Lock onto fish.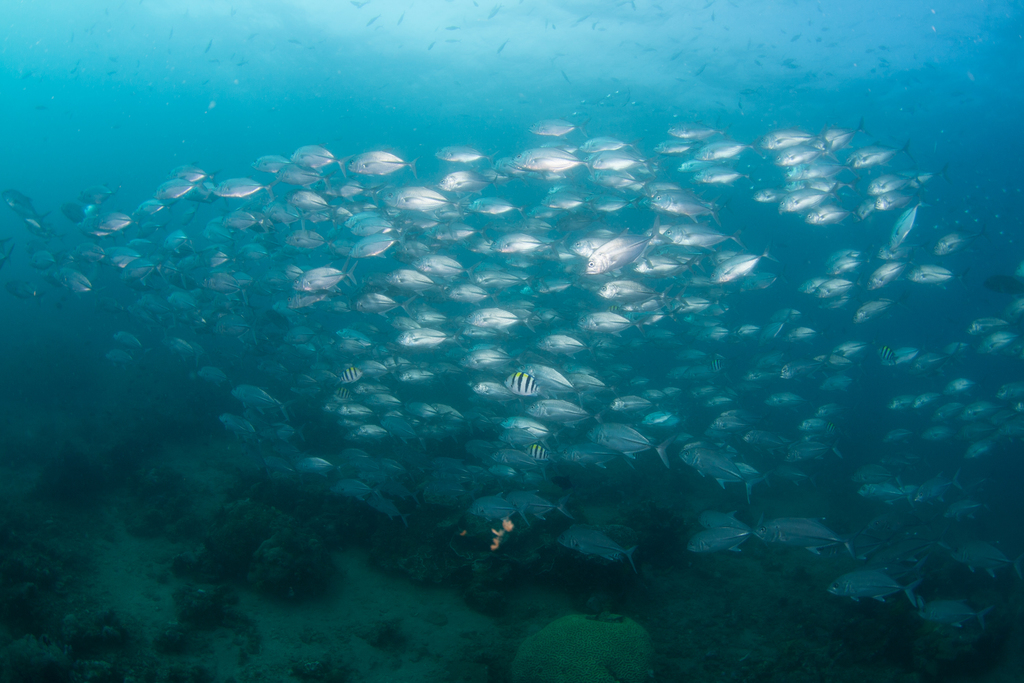
Locked: bbox=(883, 389, 918, 411).
